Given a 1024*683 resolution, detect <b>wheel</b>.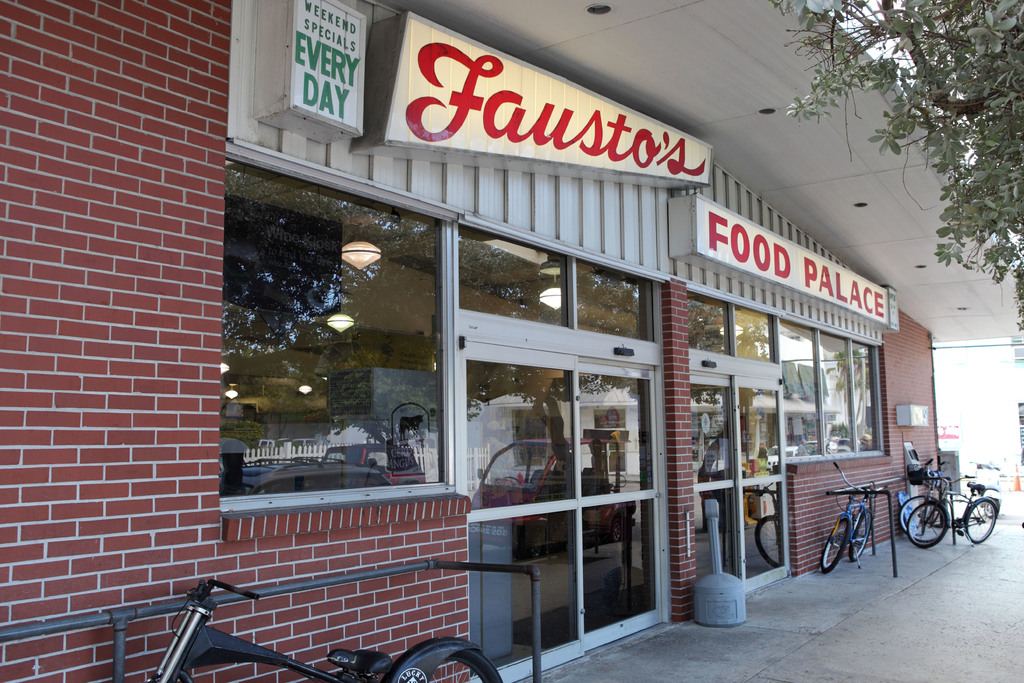
963, 498, 996, 545.
